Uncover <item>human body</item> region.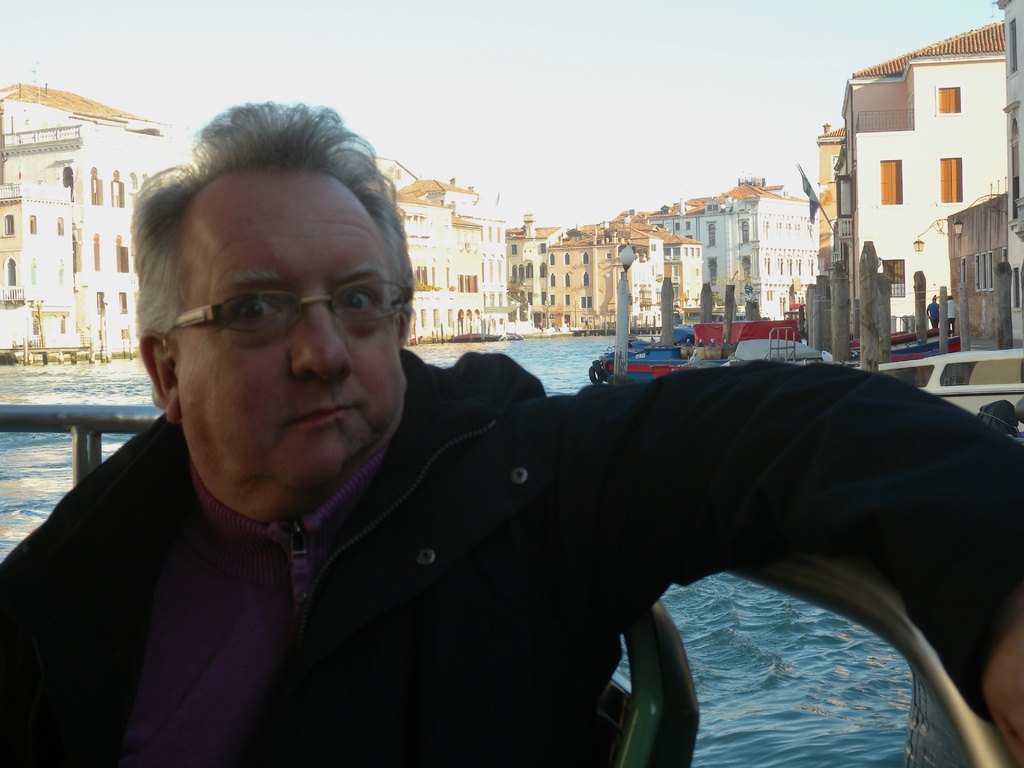
Uncovered: [x1=931, y1=298, x2=936, y2=331].
